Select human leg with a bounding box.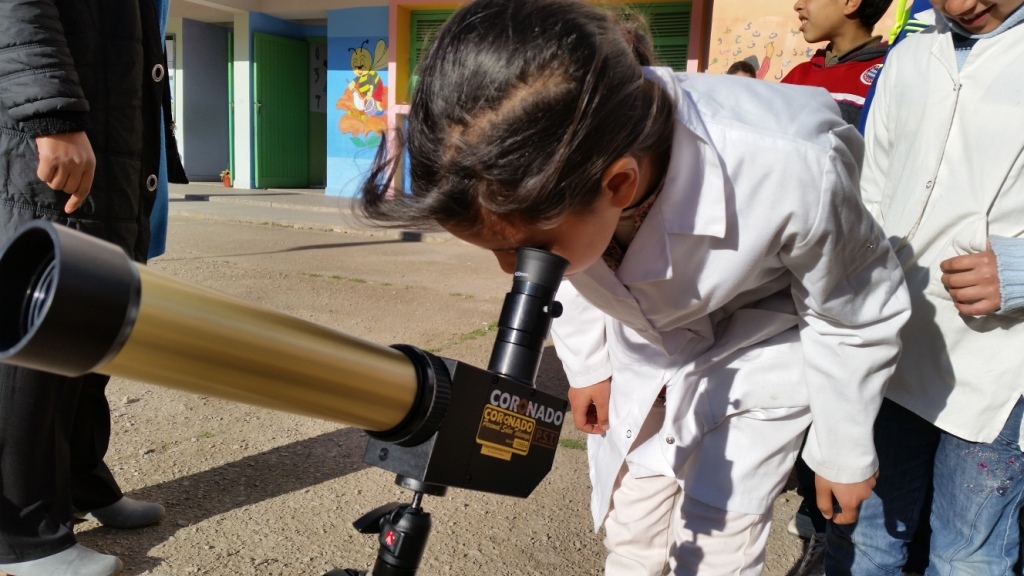
(x1=0, y1=380, x2=165, y2=569).
